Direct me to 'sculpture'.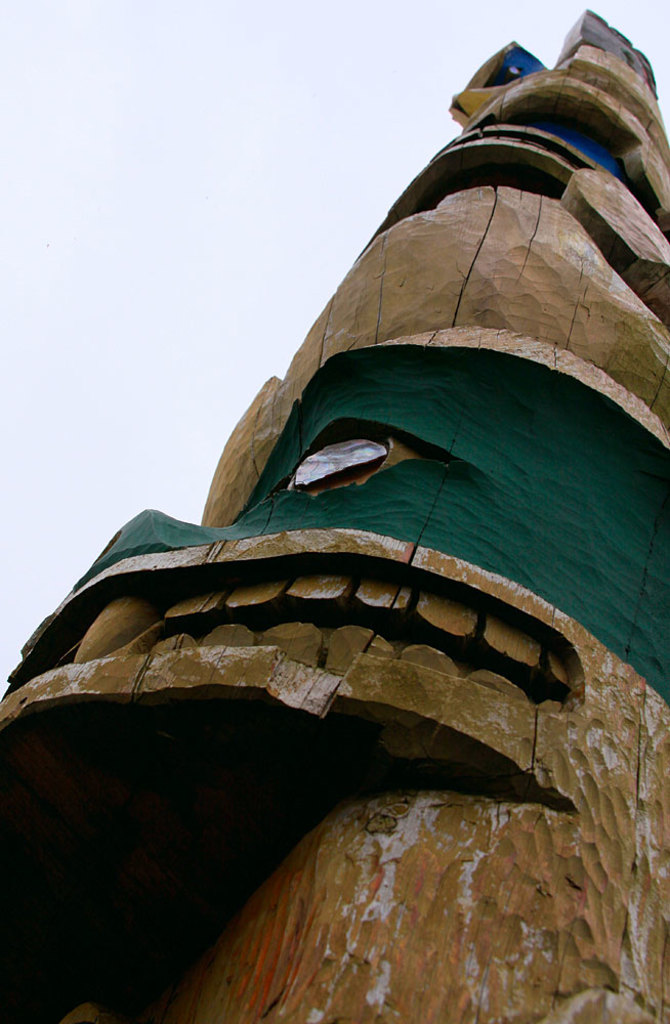
Direction: 0 12 669 1023.
